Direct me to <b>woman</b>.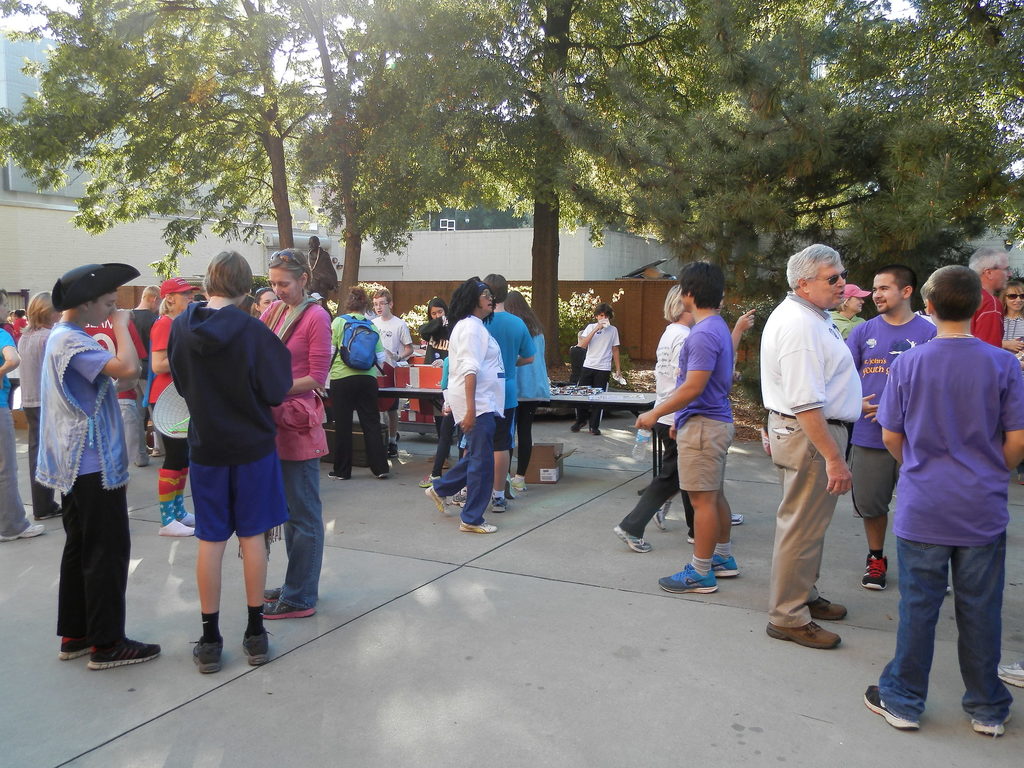
Direction: (left=150, top=276, right=196, bottom=535).
